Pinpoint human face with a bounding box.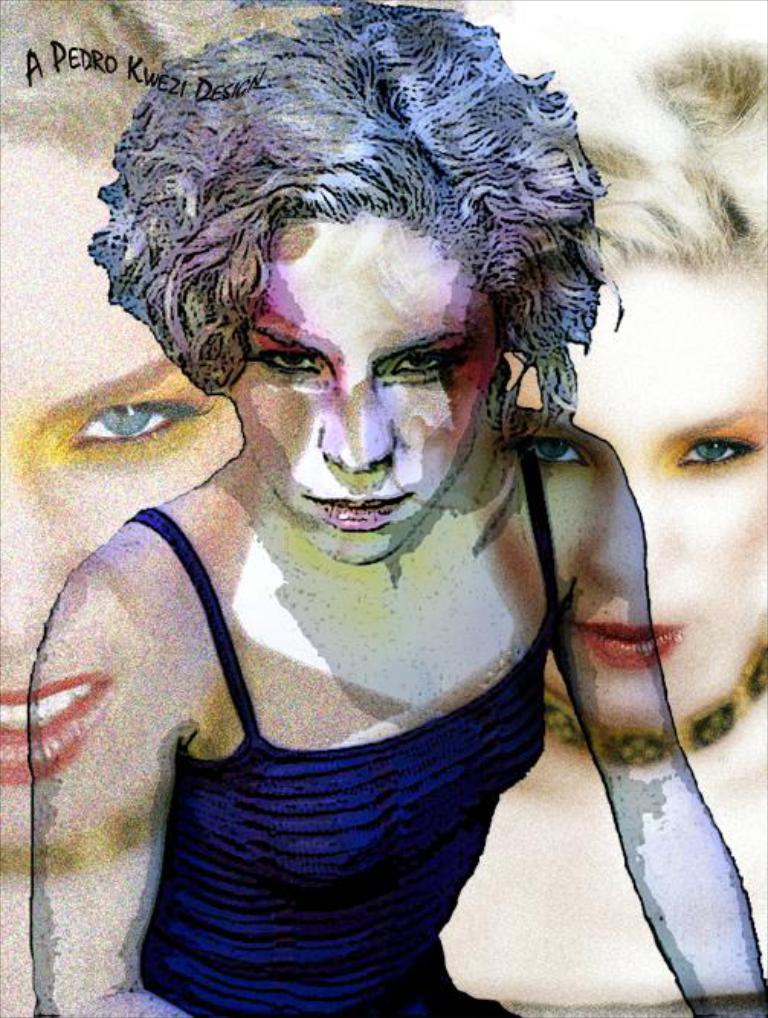
rect(505, 264, 766, 742).
